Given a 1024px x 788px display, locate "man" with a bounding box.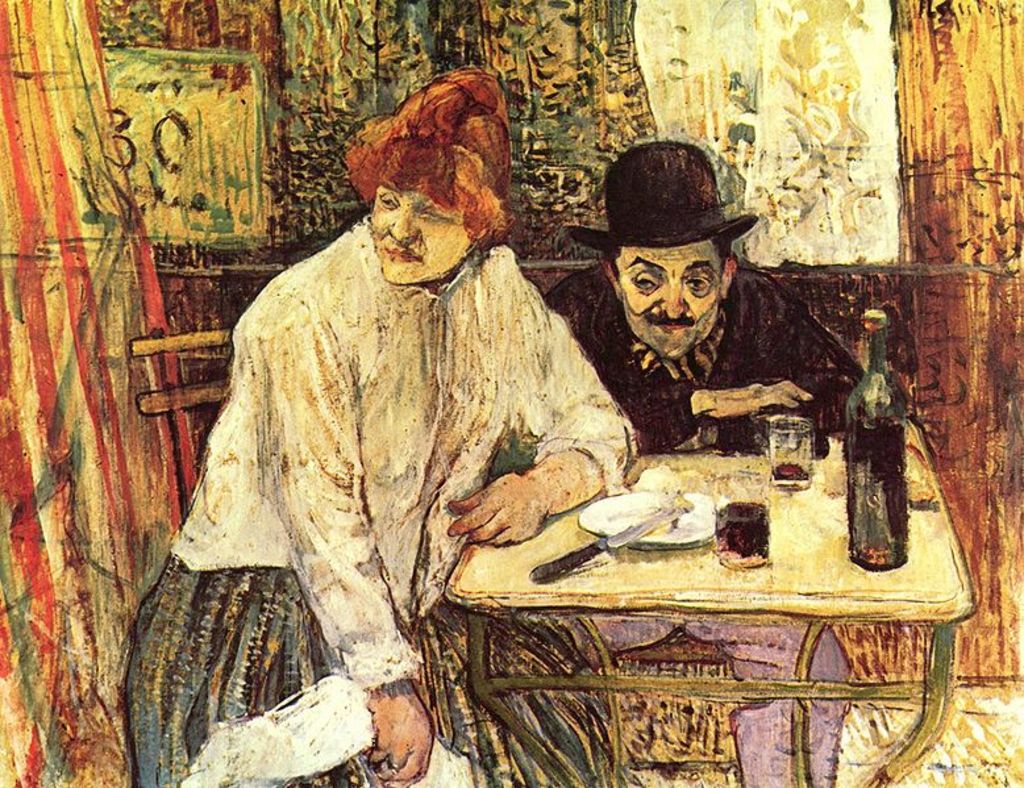
Located: pyautogui.locateOnScreen(549, 135, 900, 454).
